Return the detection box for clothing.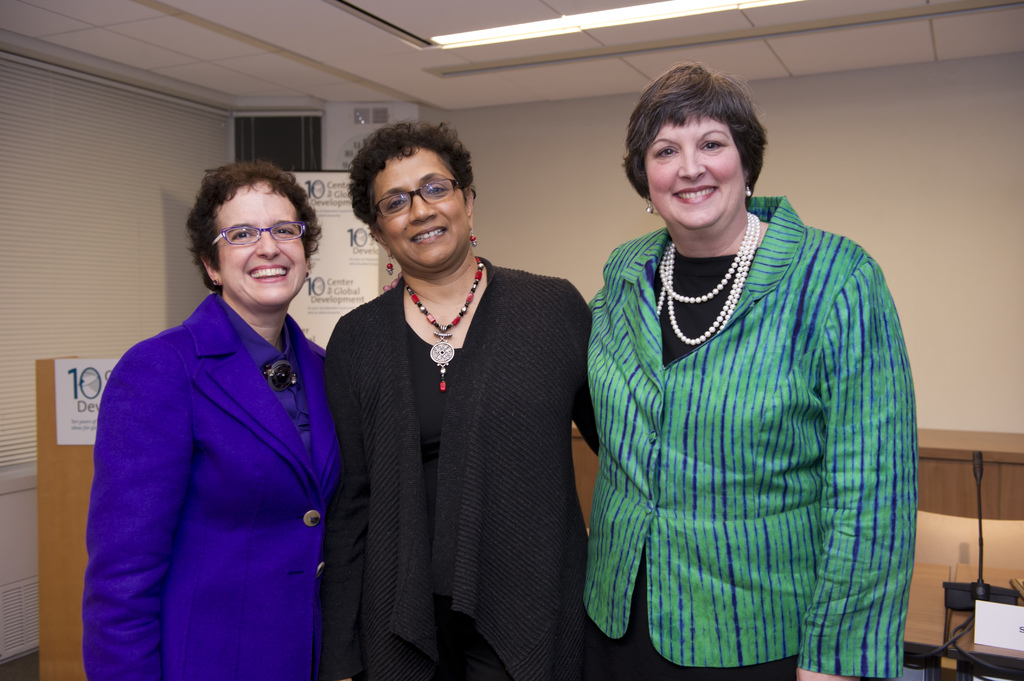
pyautogui.locateOnScreen(578, 179, 918, 669).
